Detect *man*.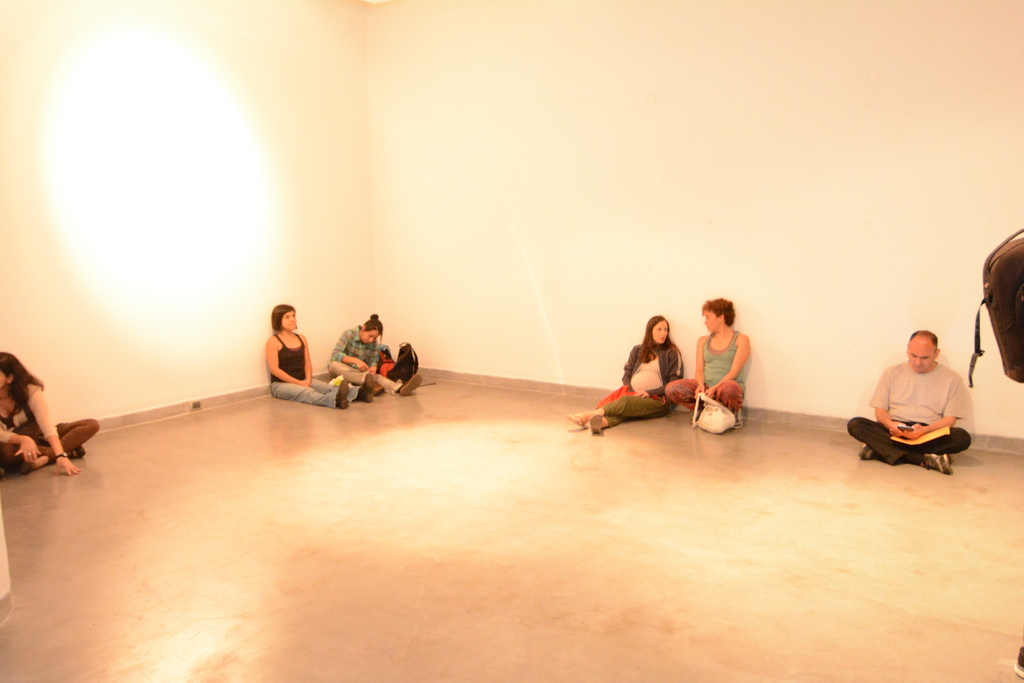
Detected at [x1=858, y1=325, x2=986, y2=480].
